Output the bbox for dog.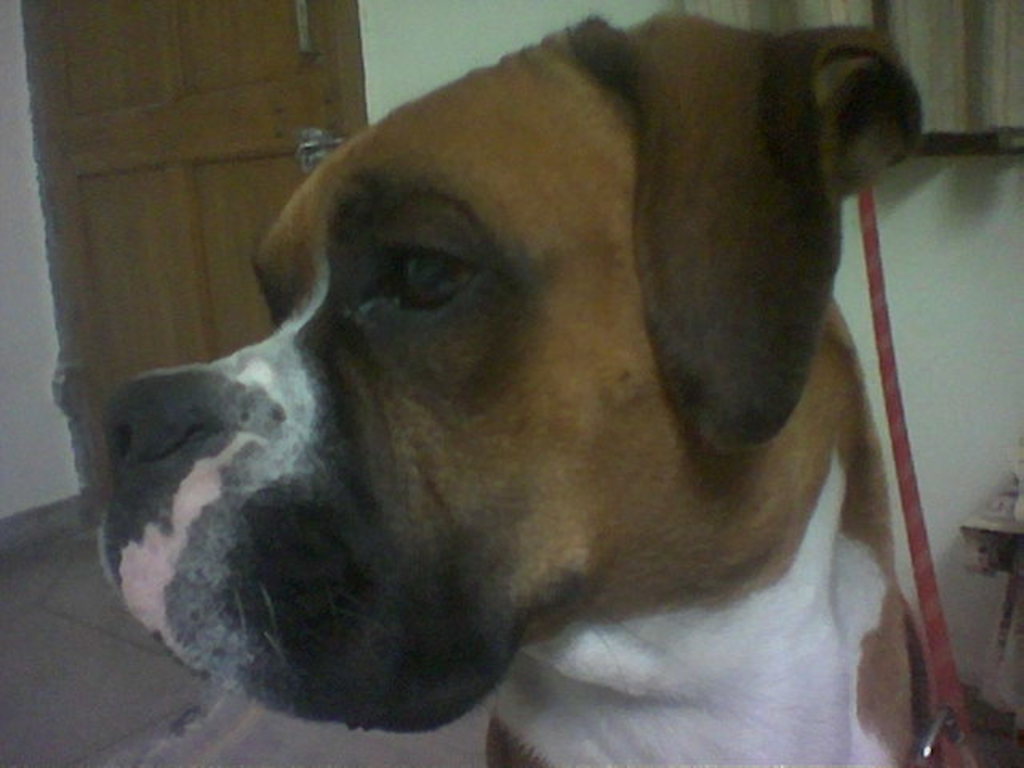
box(93, 11, 925, 766).
